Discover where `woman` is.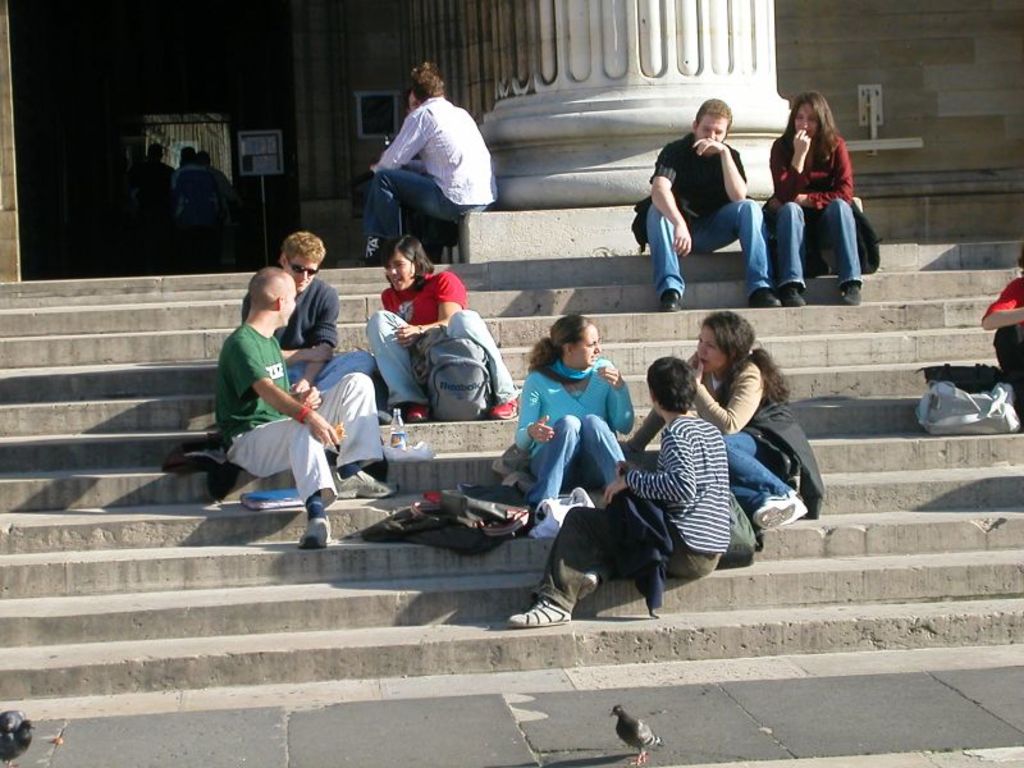
Discovered at [x1=512, y1=311, x2=640, y2=515].
